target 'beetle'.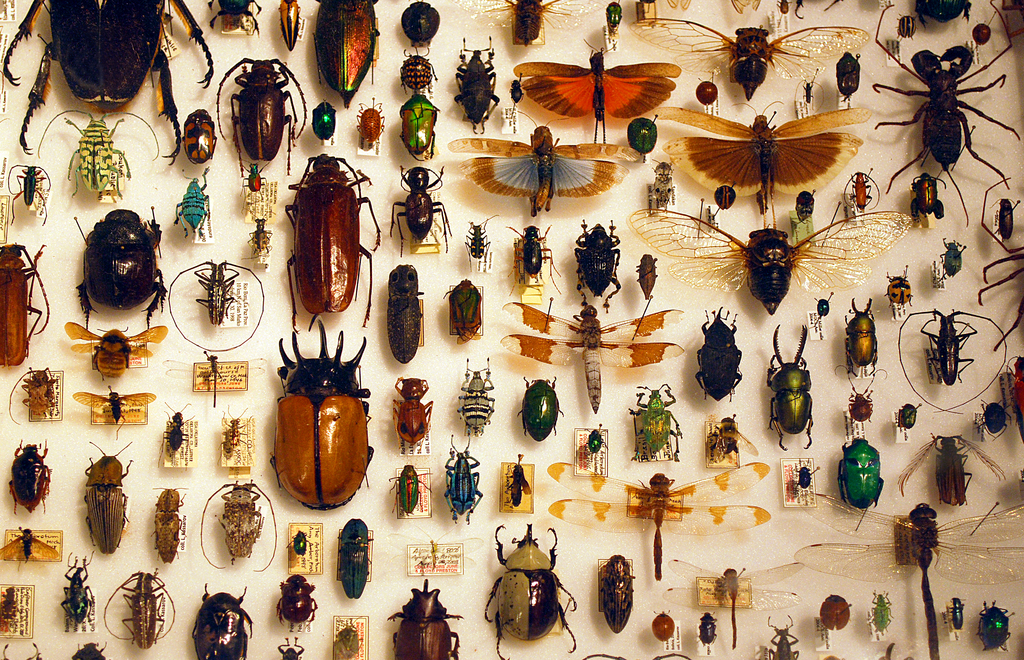
Target region: 0, 0, 212, 166.
